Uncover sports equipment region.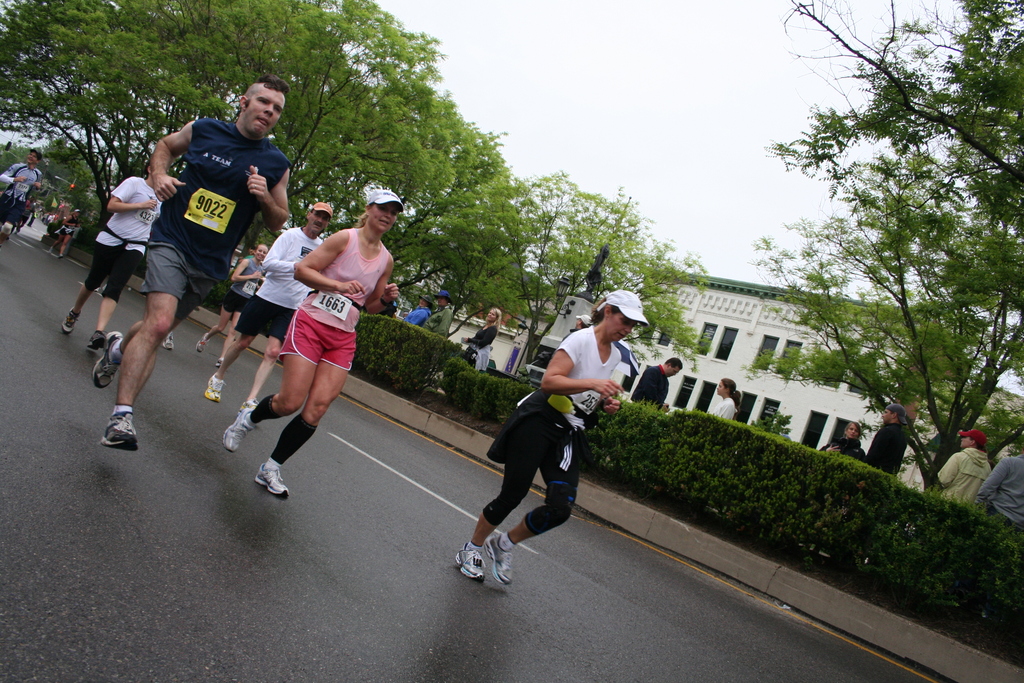
Uncovered: bbox(454, 538, 486, 580).
